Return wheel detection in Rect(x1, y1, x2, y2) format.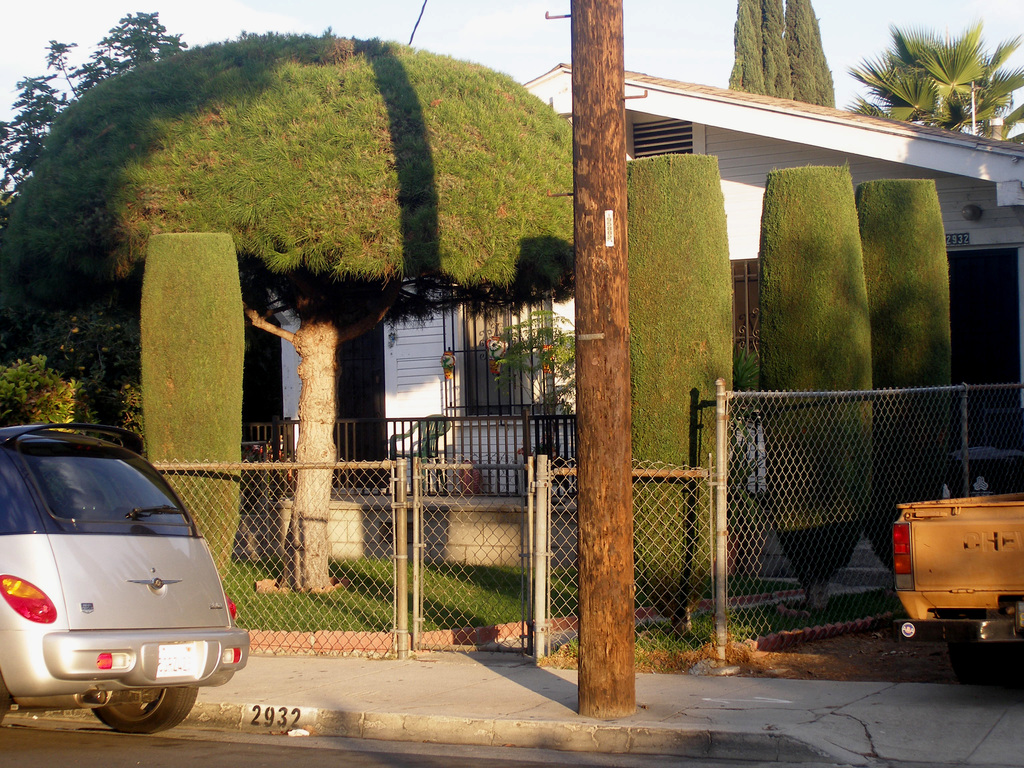
Rect(92, 687, 197, 735).
